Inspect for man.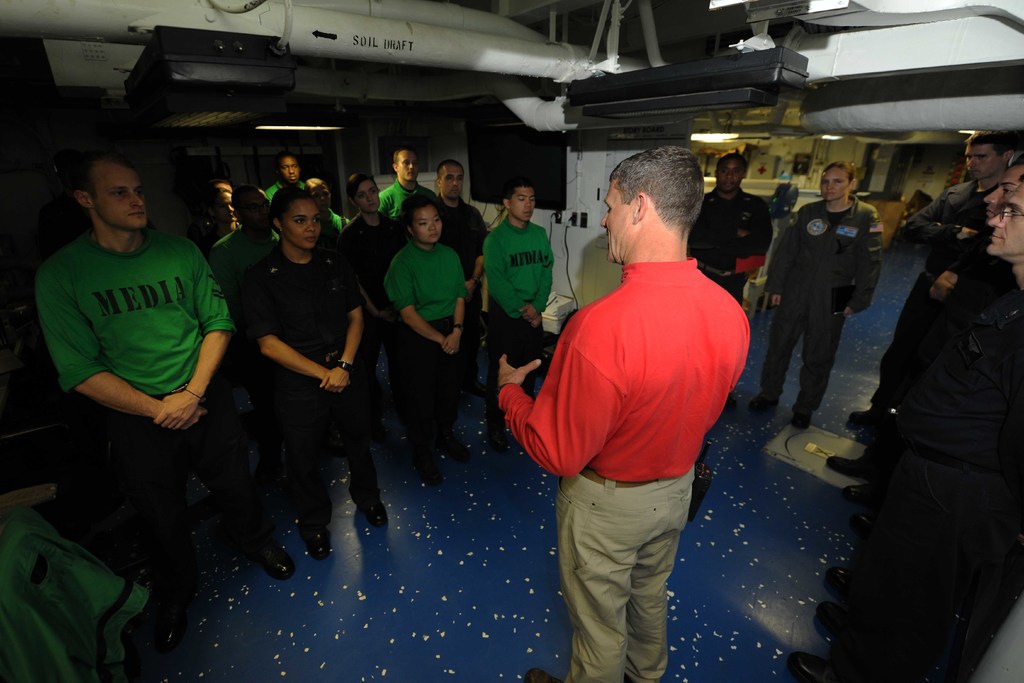
Inspection: <bbox>855, 129, 1011, 425</bbox>.
